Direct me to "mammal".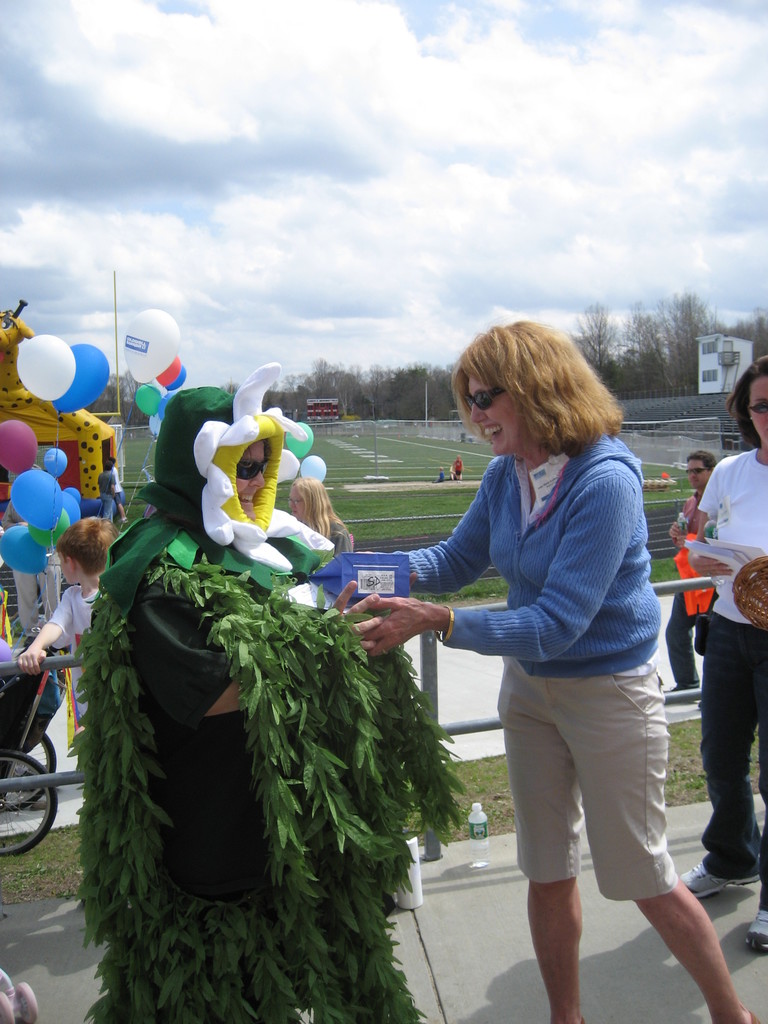
Direction: rect(359, 310, 767, 1023).
